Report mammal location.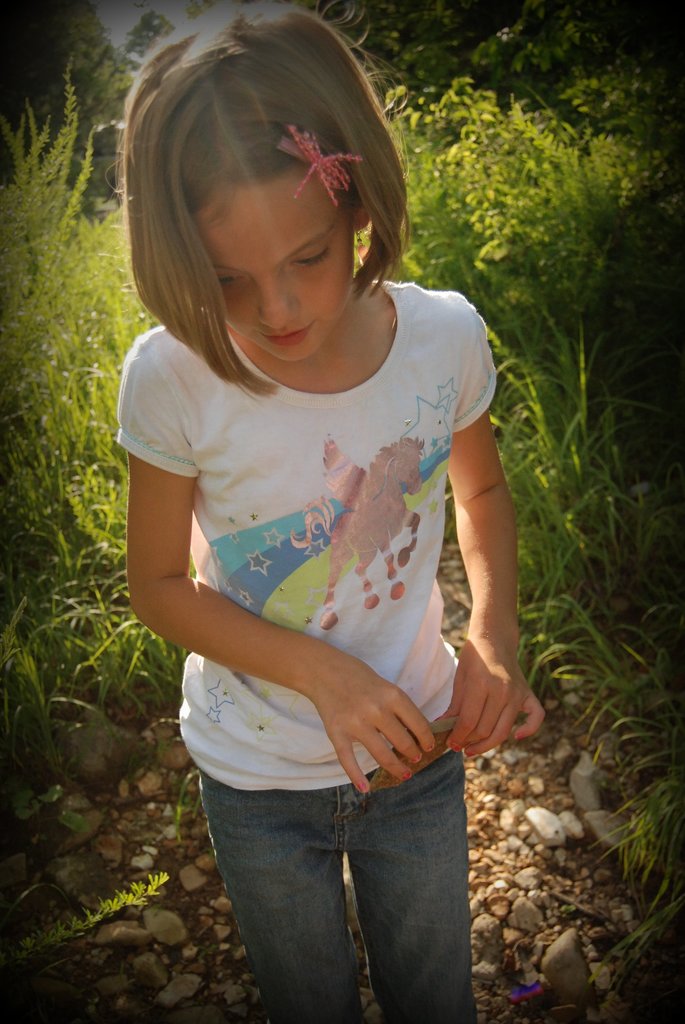
Report: (79,61,560,1001).
